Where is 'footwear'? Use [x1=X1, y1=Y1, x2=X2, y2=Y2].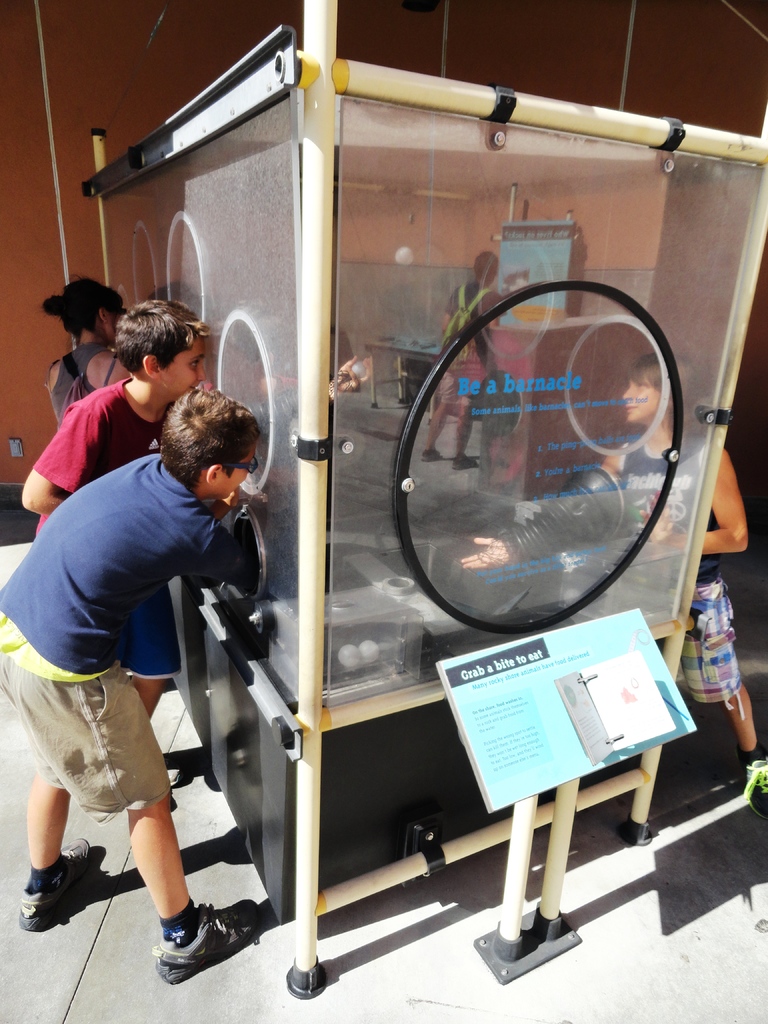
[x1=744, y1=760, x2=767, y2=819].
